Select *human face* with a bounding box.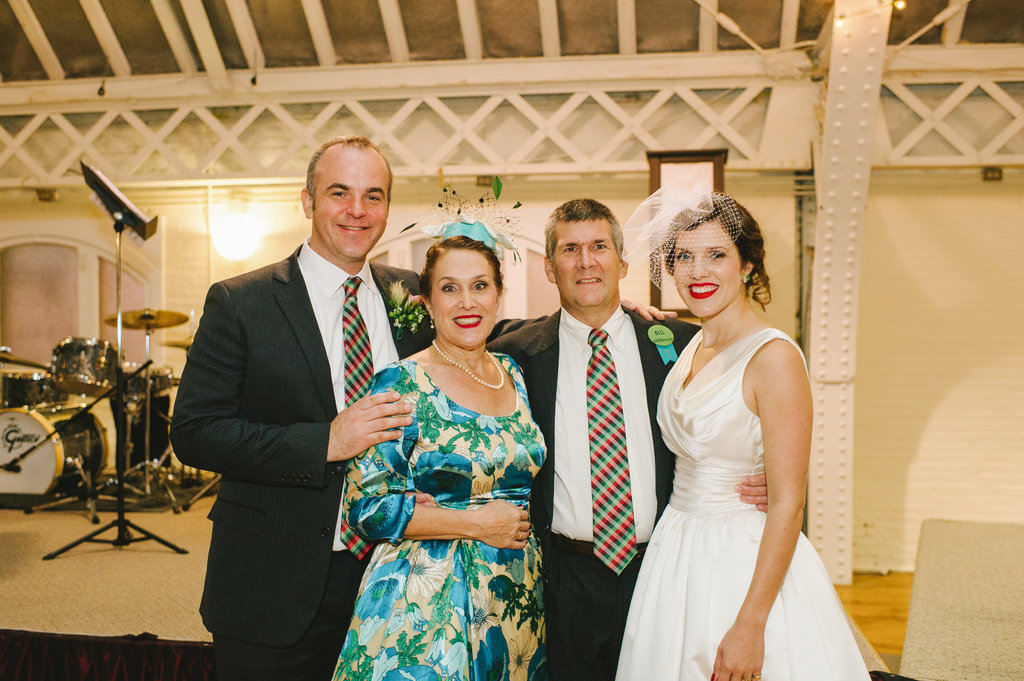
{"left": 430, "top": 250, "right": 500, "bottom": 348}.
